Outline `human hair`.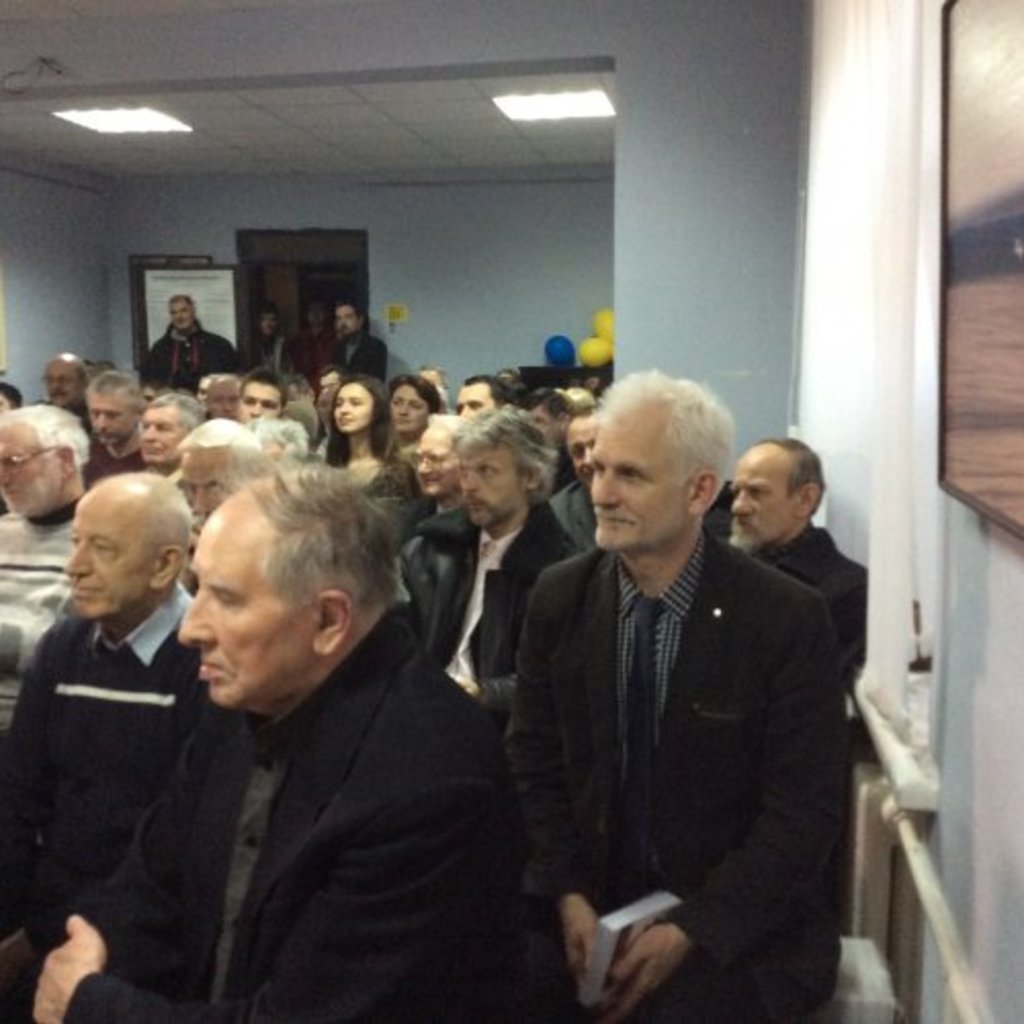
Outline: <bbox>408, 410, 463, 481</bbox>.
